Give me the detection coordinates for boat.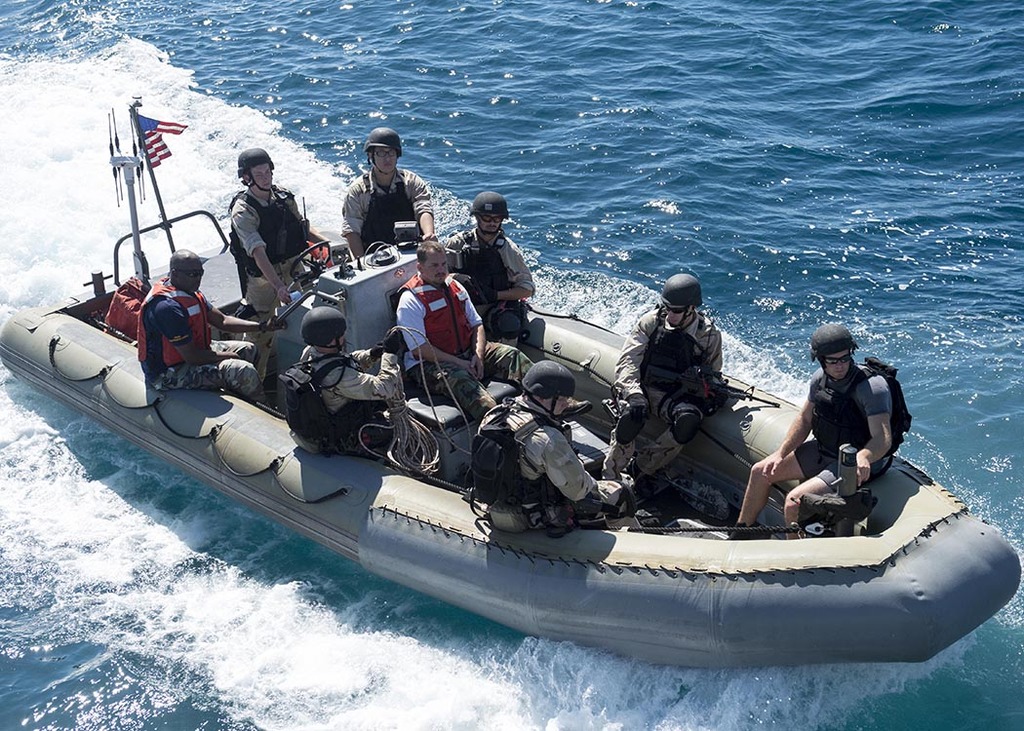
<region>8, 180, 1023, 665</region>.
